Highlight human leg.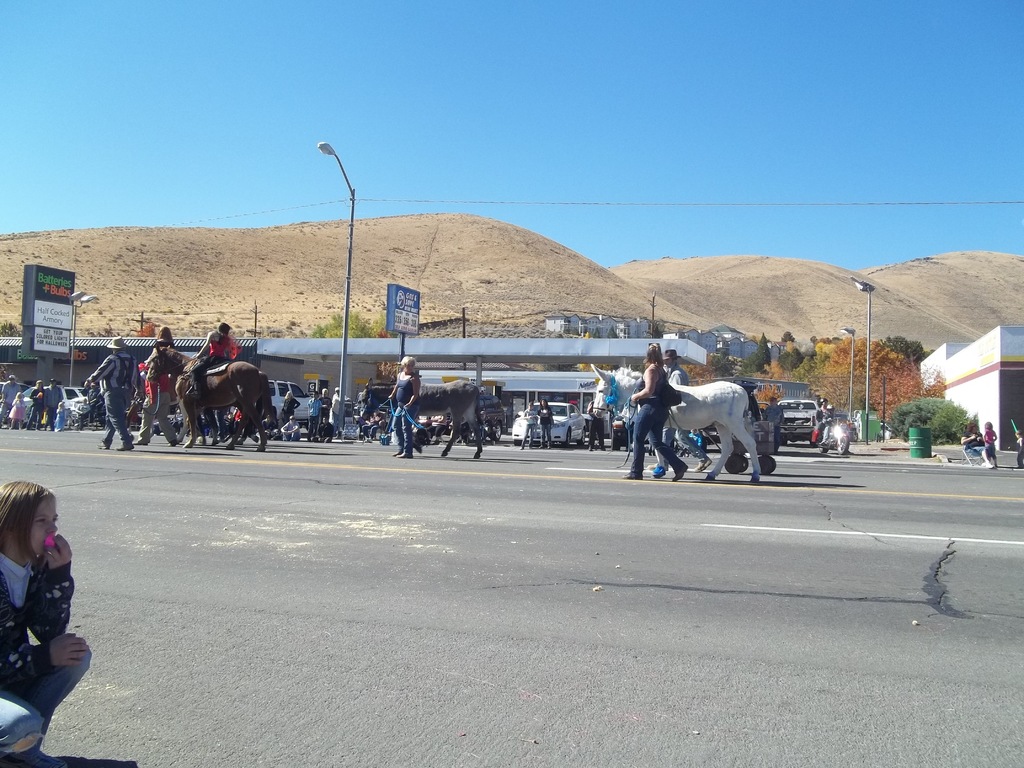
Highlighted region: l=396, t=404, r=406, b=456.
